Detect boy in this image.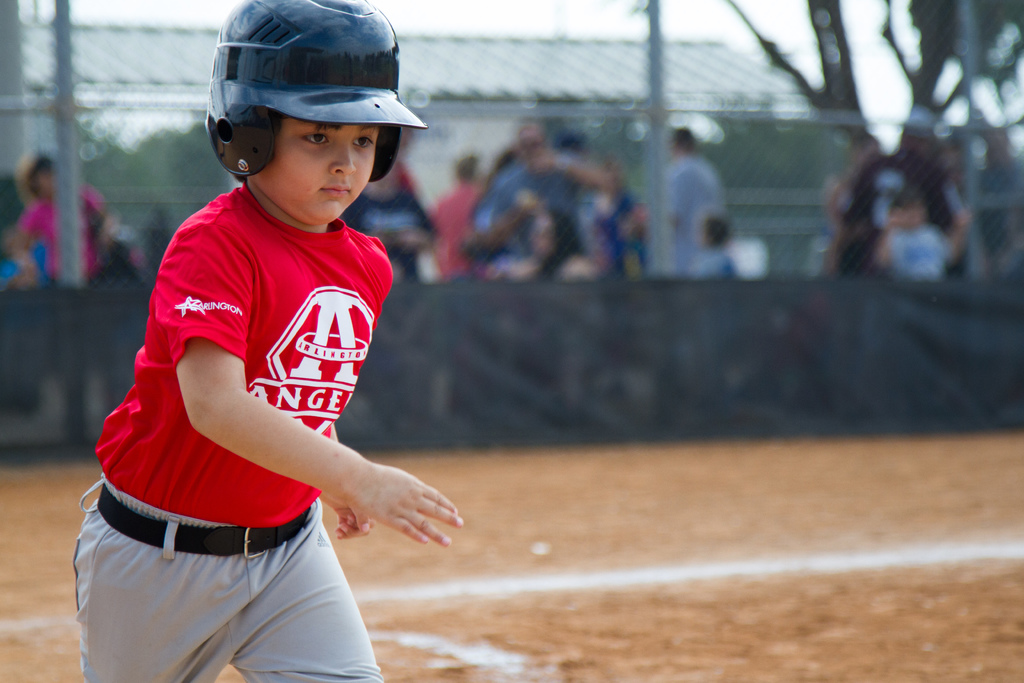
Detection: 72 0 463 682.
